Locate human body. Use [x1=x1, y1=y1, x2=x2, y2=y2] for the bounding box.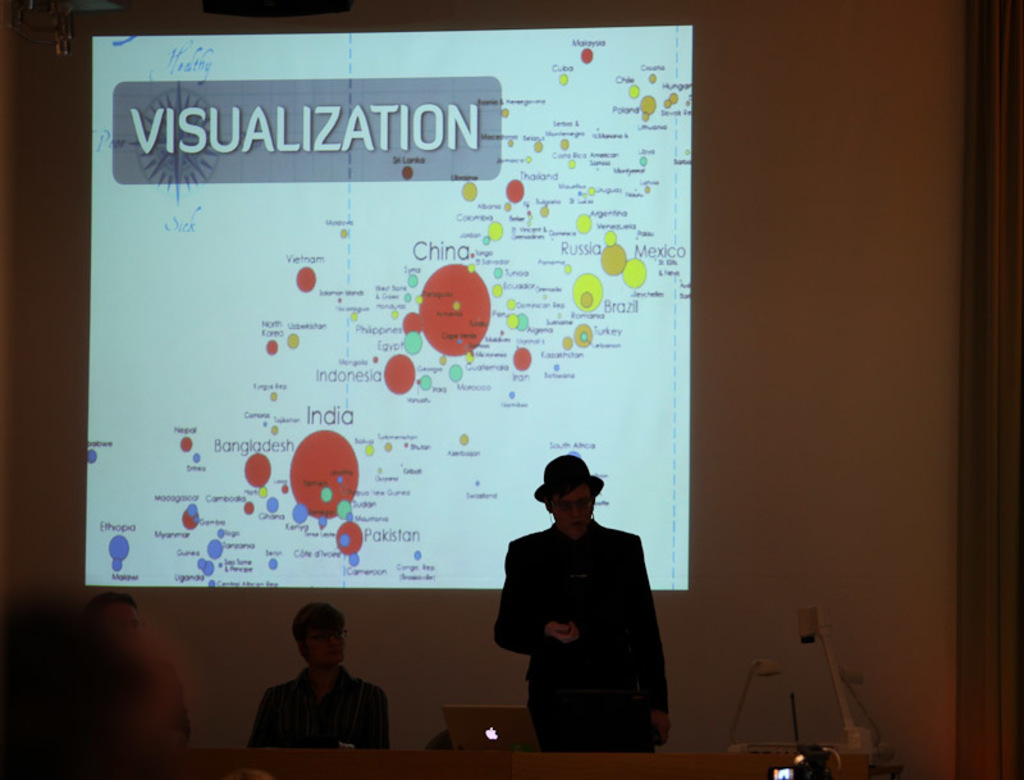
[x1=243, y1=665, x2=393, y2=749].
